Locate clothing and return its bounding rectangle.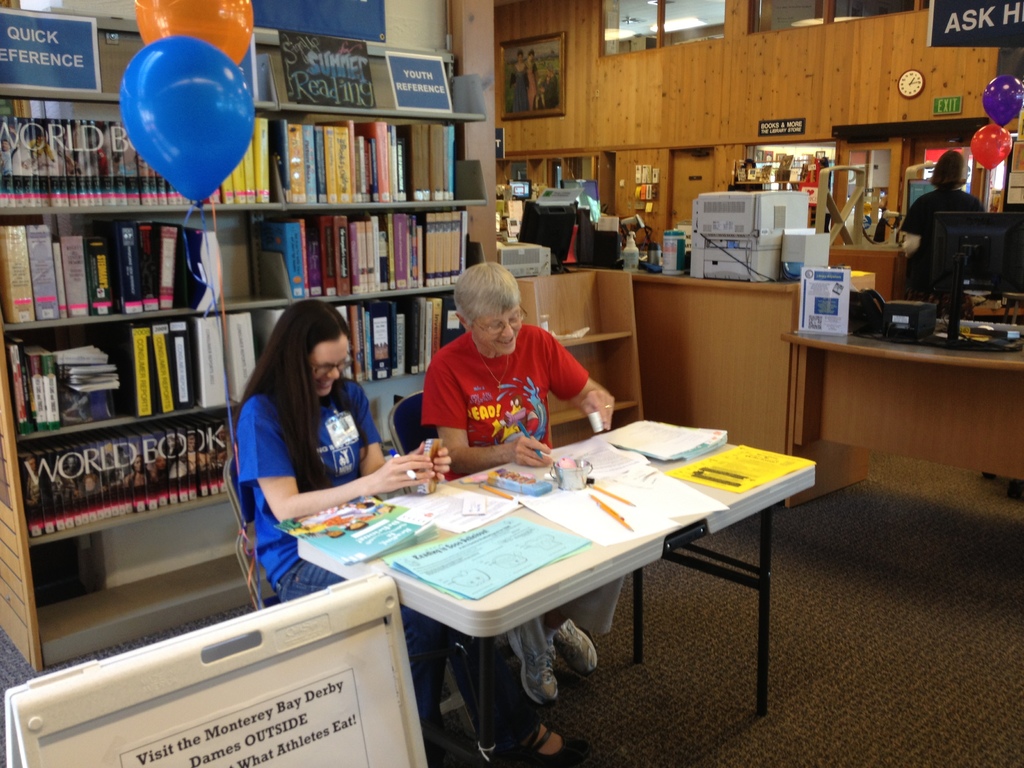
bbox=[544, 76, 563, 110].
